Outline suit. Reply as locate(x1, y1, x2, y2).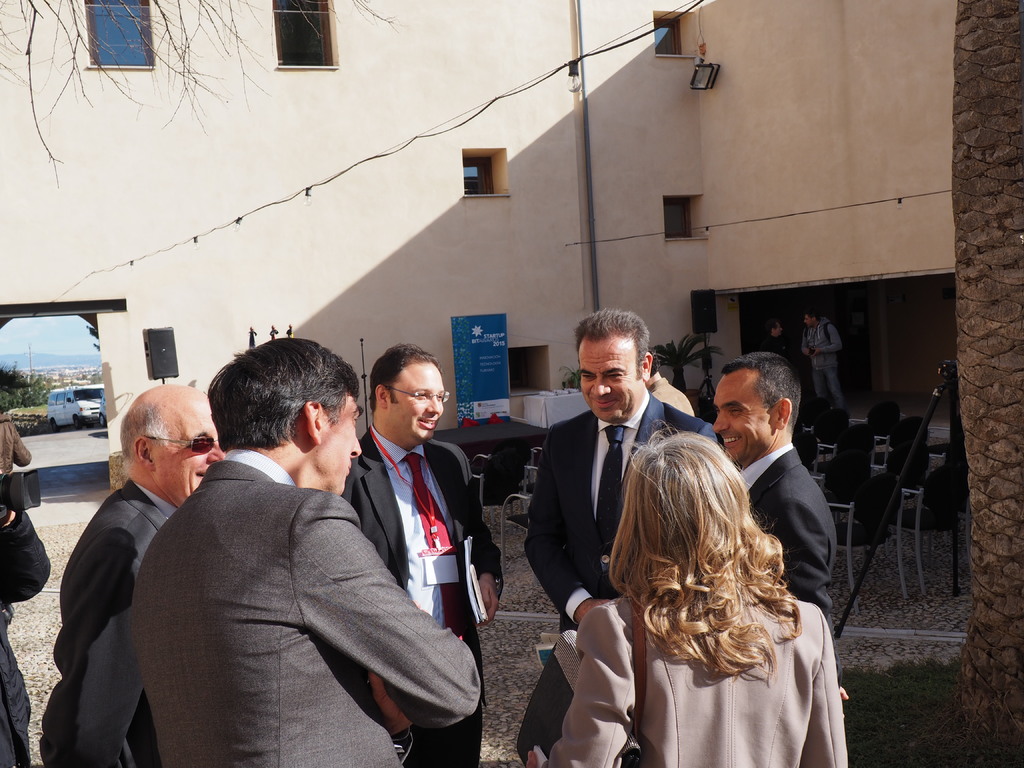
locate(515, 388, 715, 767).
